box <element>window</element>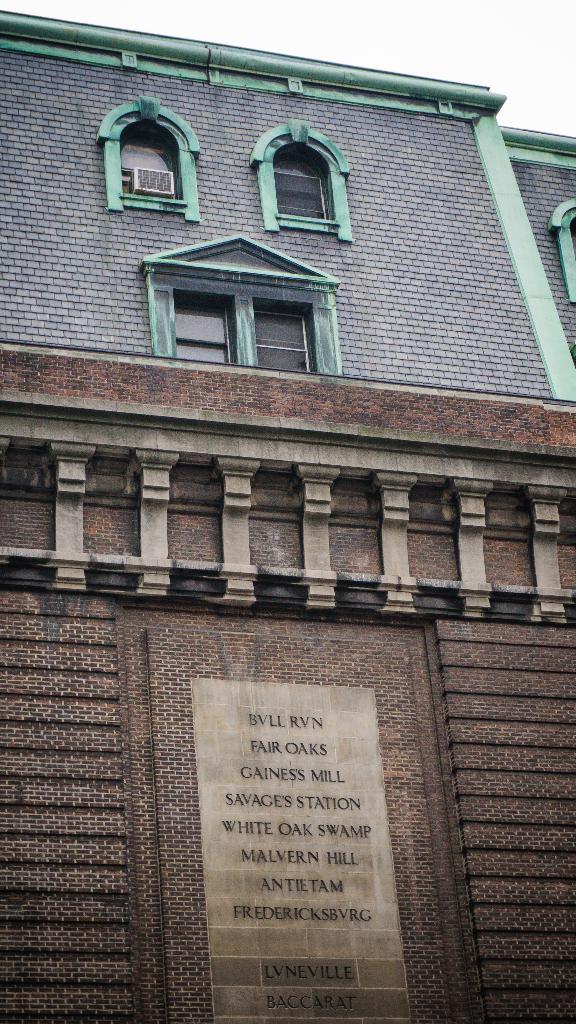
box=[256, 294, 310, 378]
